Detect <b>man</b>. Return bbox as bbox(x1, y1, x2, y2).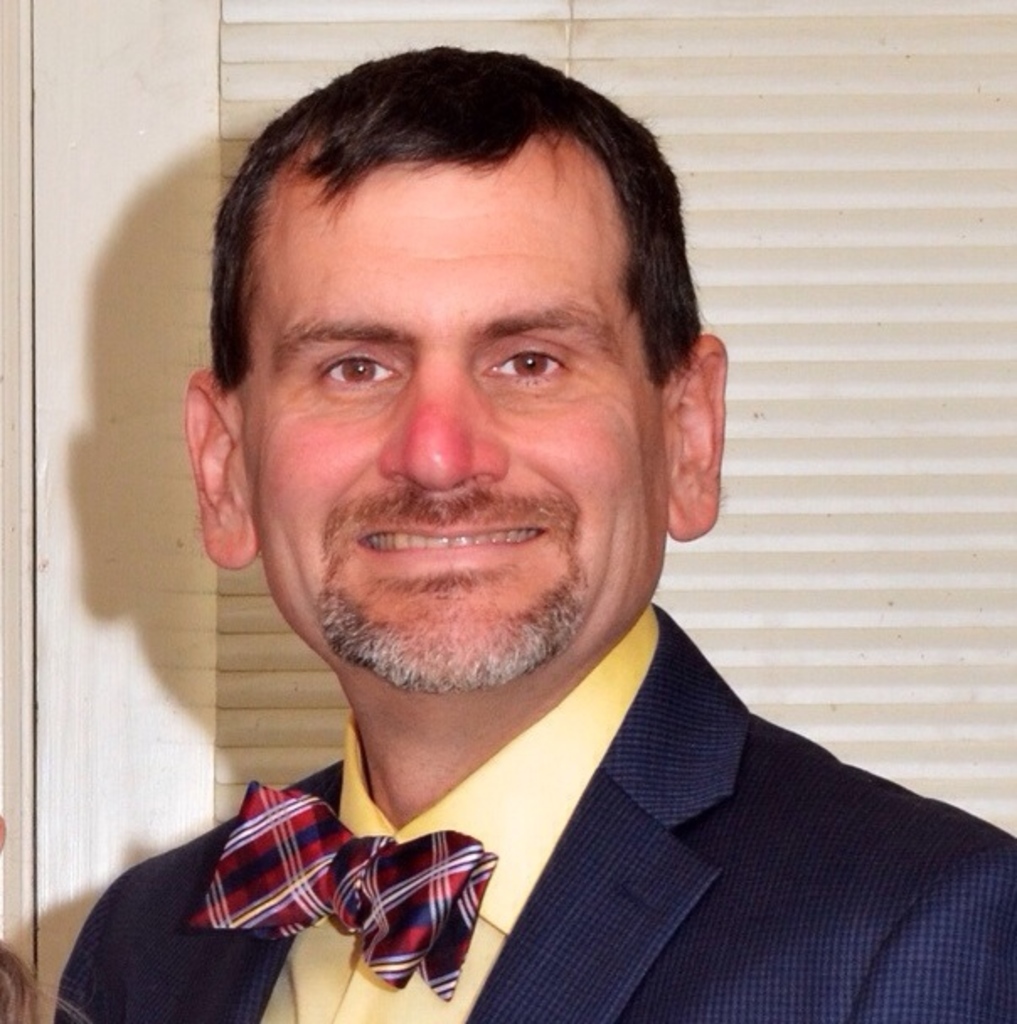
bbox(17, 62, 1016, 1021).
